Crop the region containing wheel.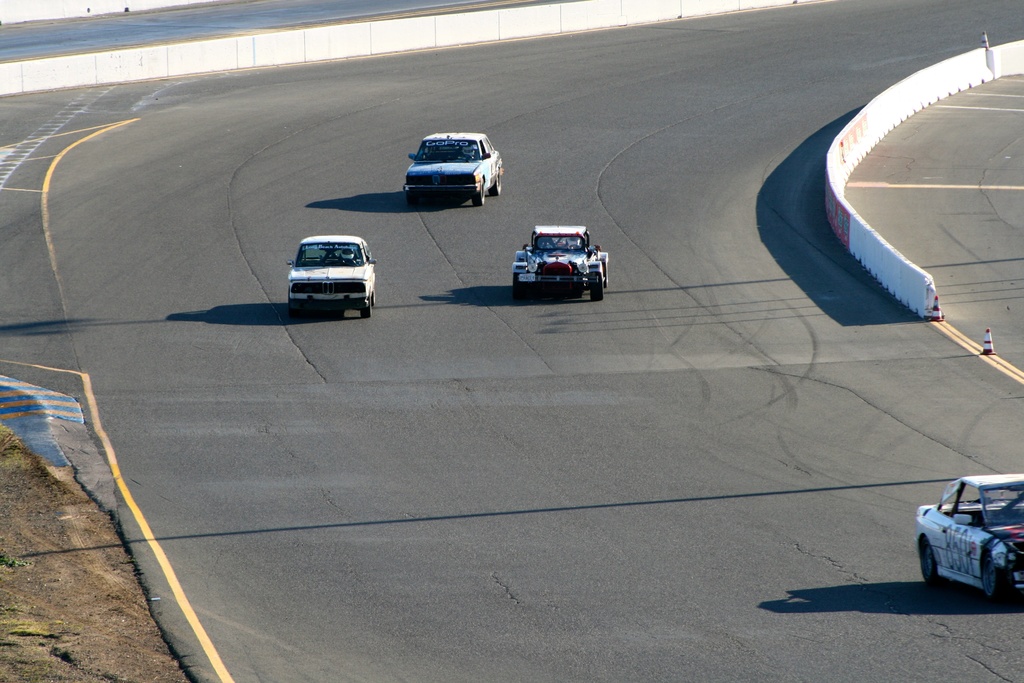
Crop region: (x1=475, y1=190, x2=485, y2=202).
